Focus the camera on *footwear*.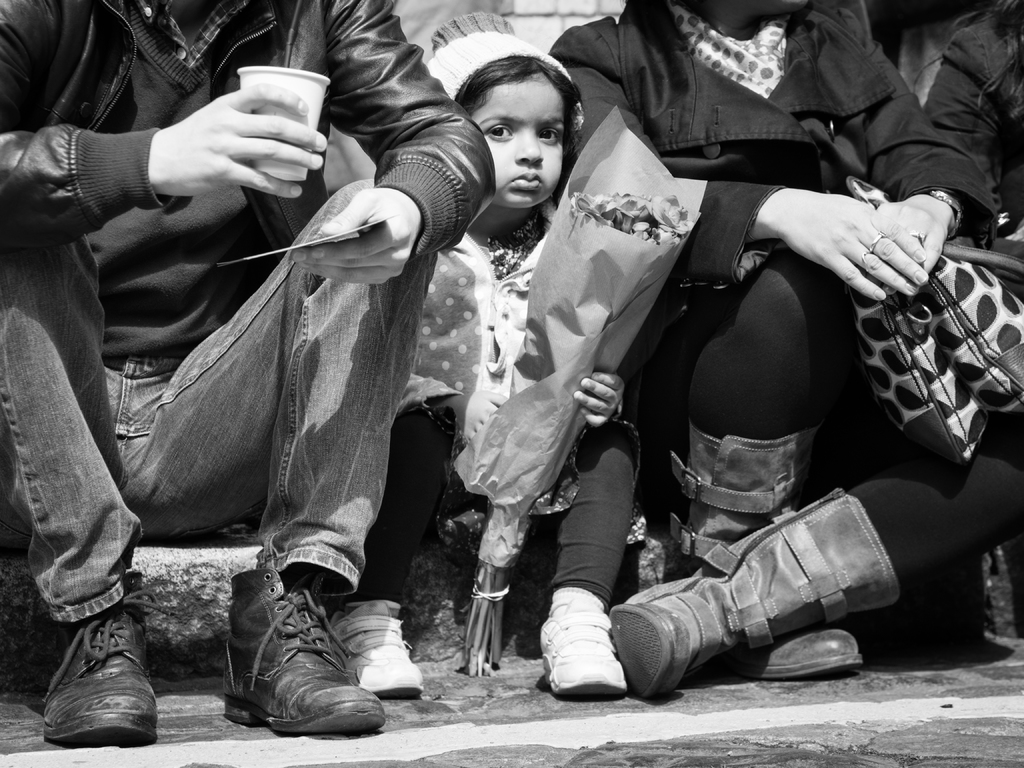
Focus region: rect(327, 595, 433, 700).
